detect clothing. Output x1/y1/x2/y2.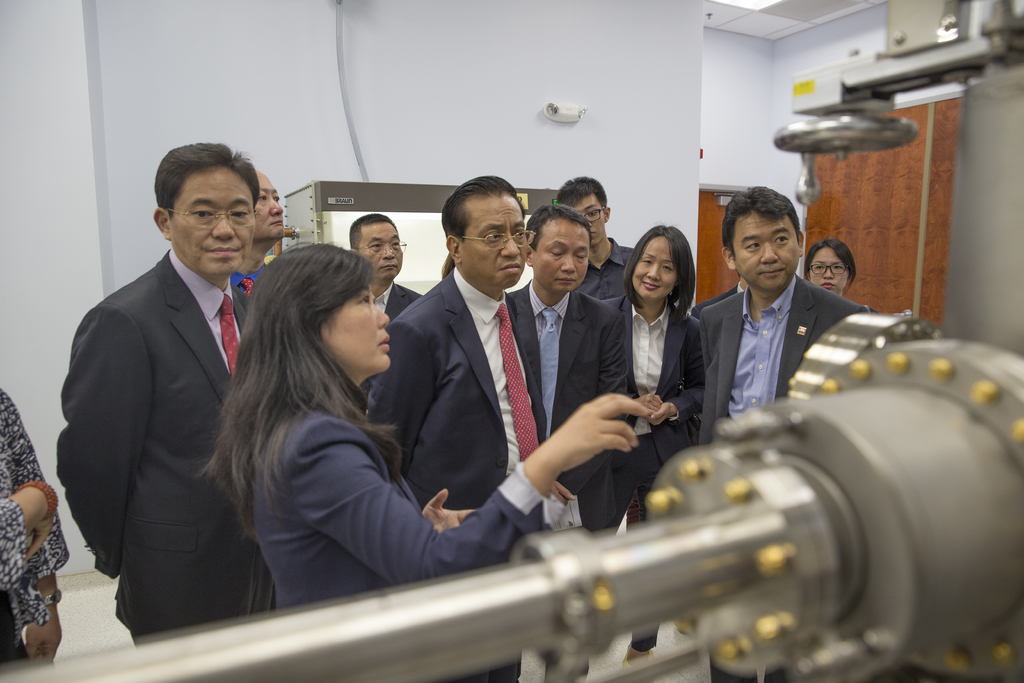
582/238/639/297.
